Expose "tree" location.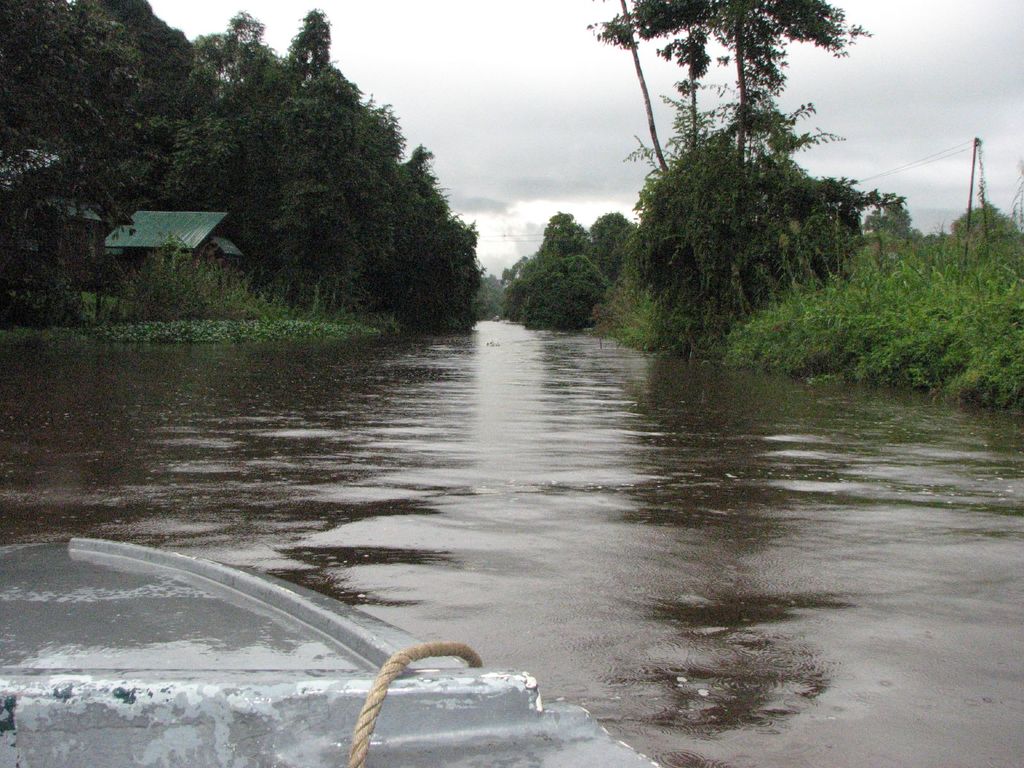
Exposed at select_region(944, 192, 1017, 257).
